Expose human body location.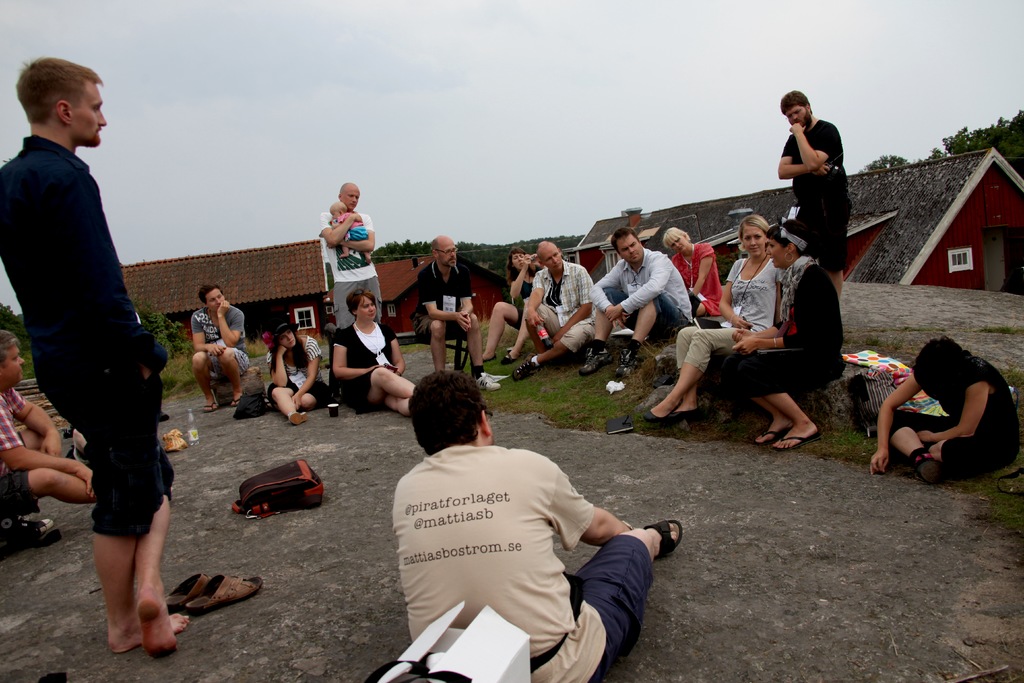
Exposed at 266/331/322/424.
